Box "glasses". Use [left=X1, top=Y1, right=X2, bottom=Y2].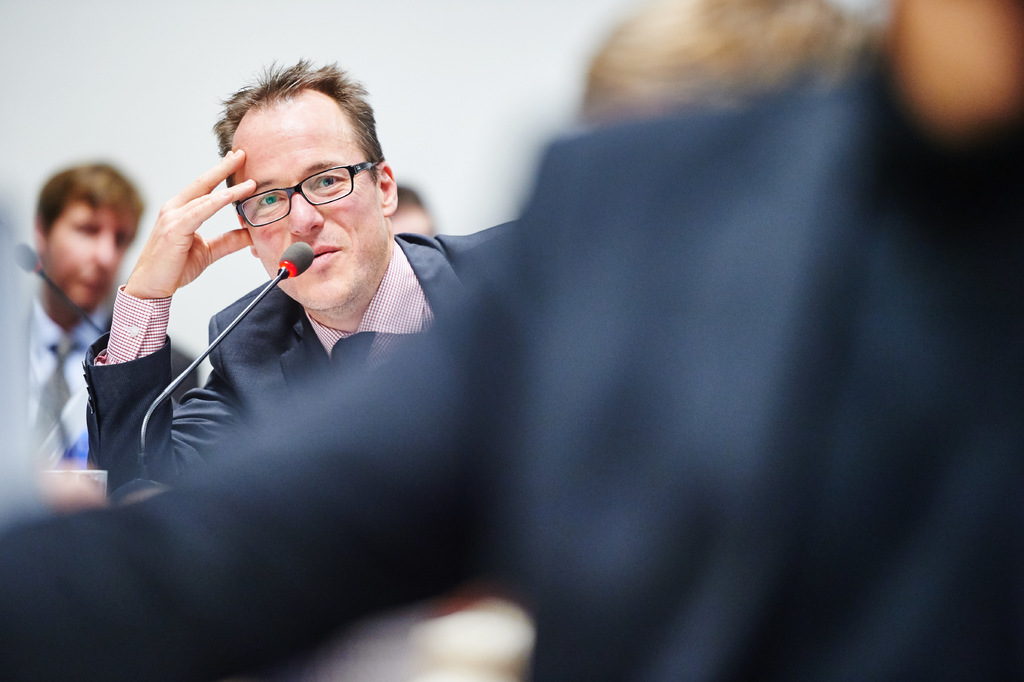
[left=195, top=156, right=387, bottom=224].
